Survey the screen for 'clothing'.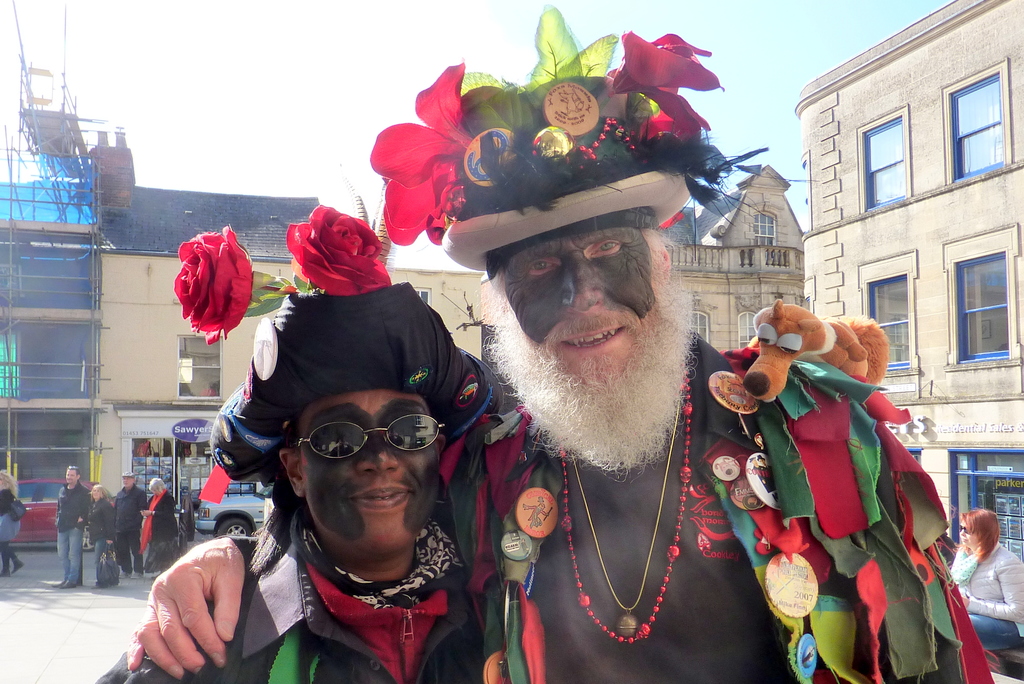
Survey found: bbox(435, 287, 805, 680).
